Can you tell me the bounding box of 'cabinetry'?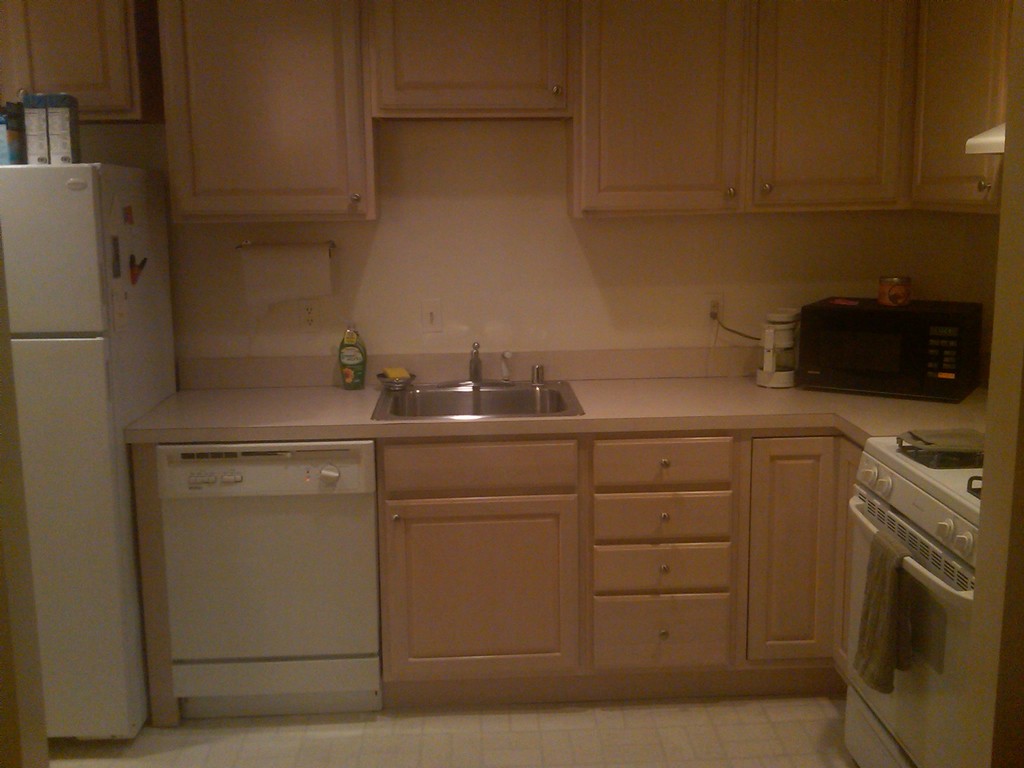
bbox=(159, 4, 1023, 223).
